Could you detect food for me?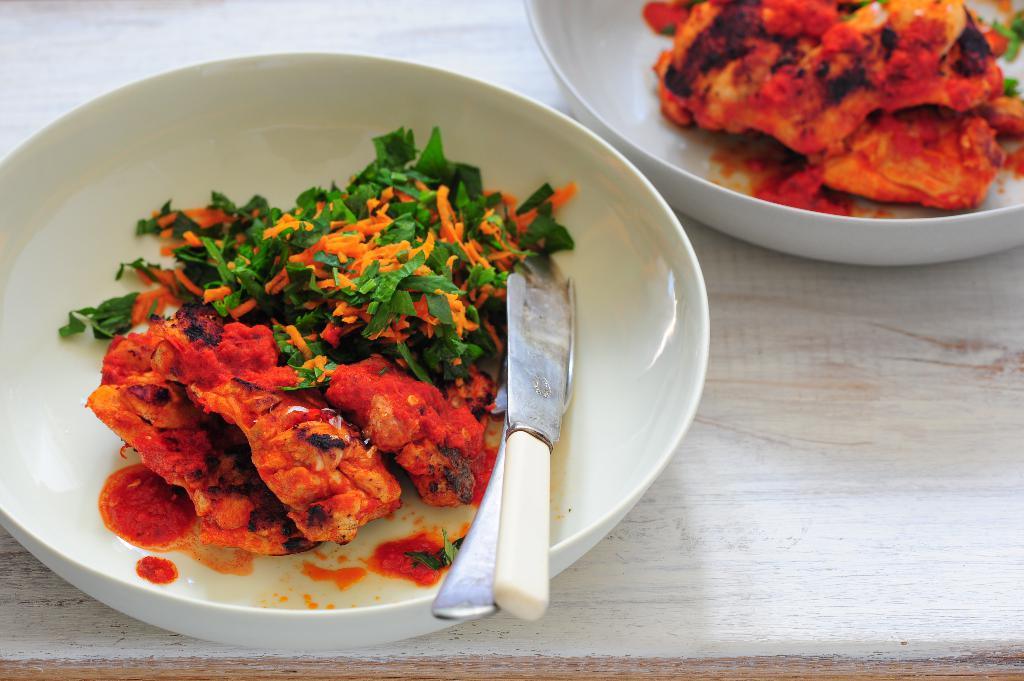
Detection result: left=663, top=4, right=1013, bottom=194.
